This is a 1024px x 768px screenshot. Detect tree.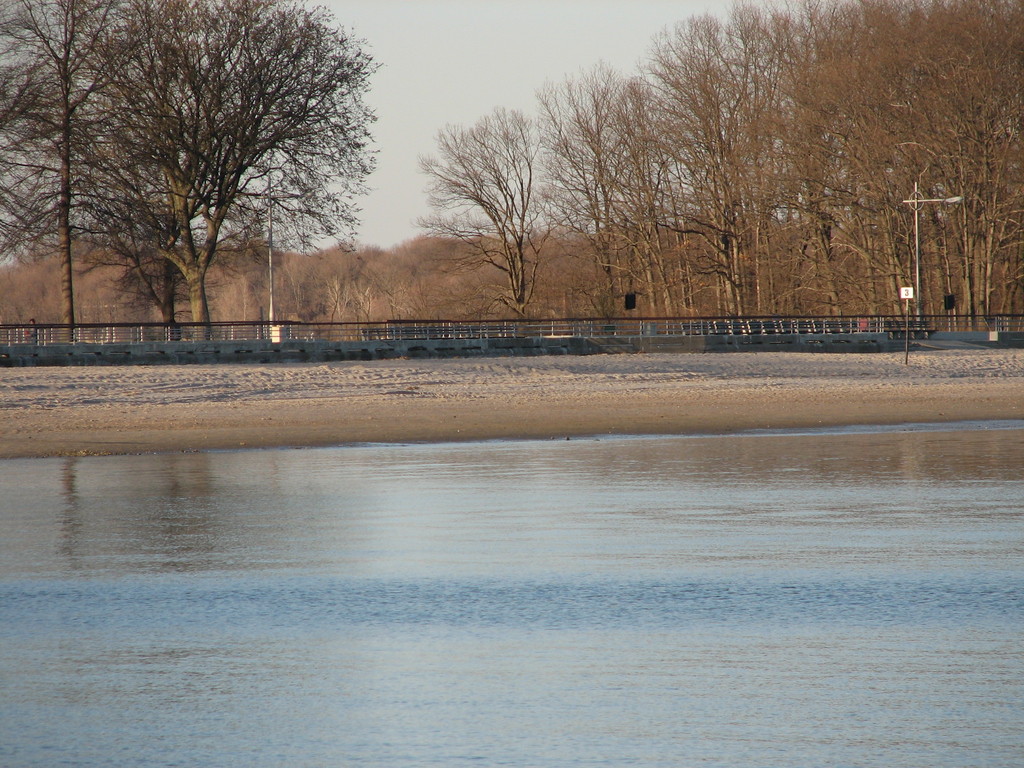
[523, 229, 565, 317].
